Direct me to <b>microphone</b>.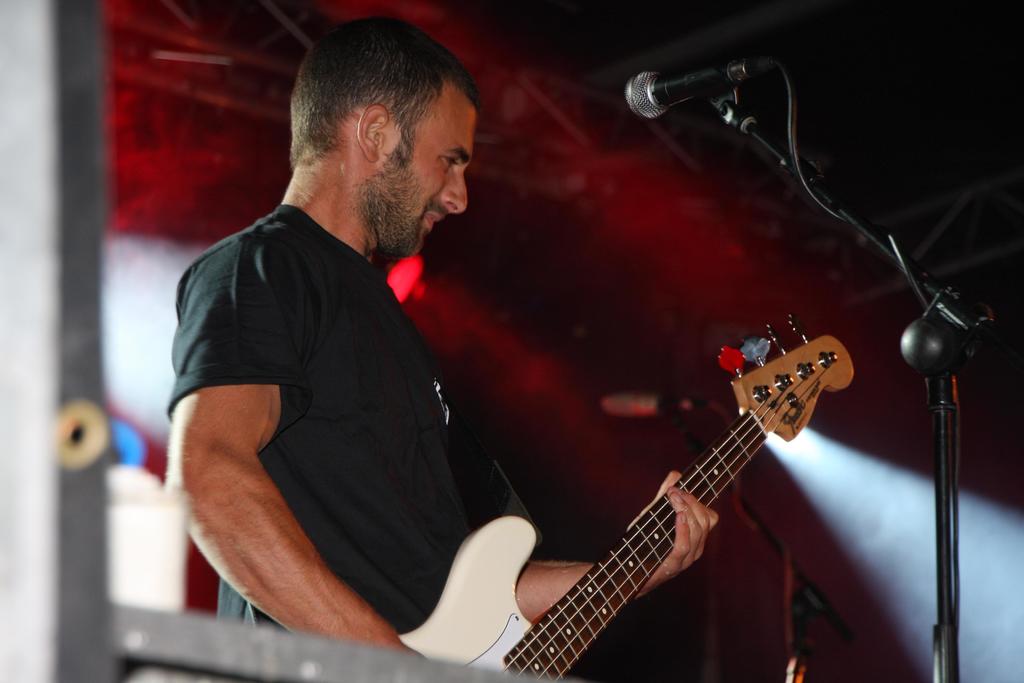
Direction: box=[637, 49, 779, 131].
